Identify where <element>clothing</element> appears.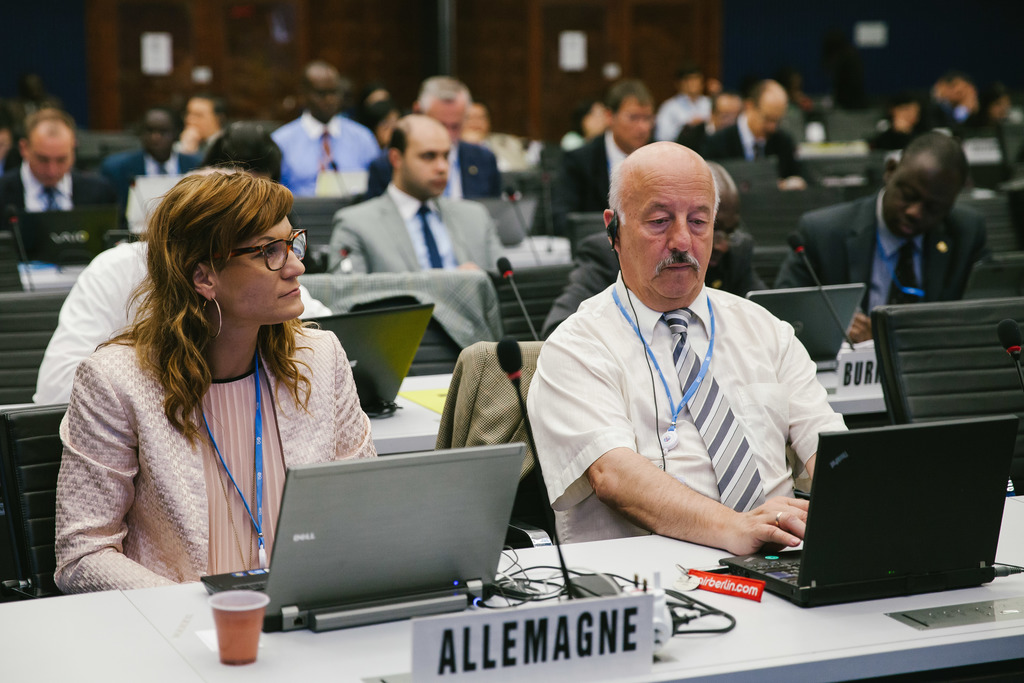
Appears at x1=542, y1=231, x2=771, y2=345.
